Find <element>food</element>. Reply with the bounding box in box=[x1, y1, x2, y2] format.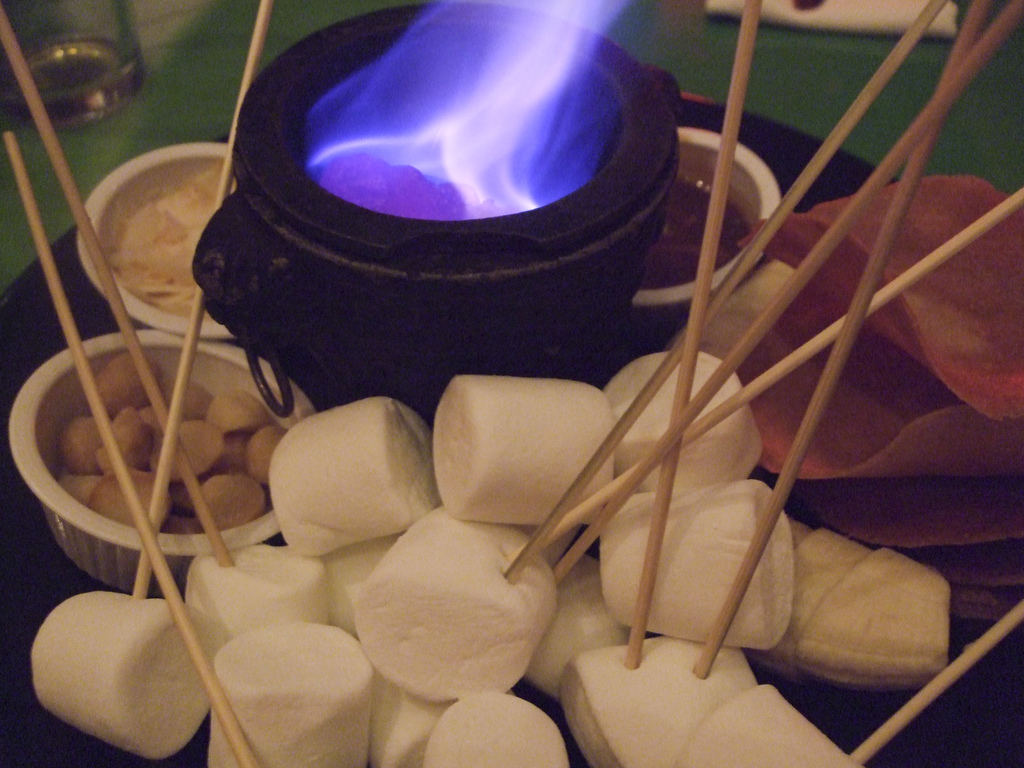
box=[262, 403, 425, 547].
